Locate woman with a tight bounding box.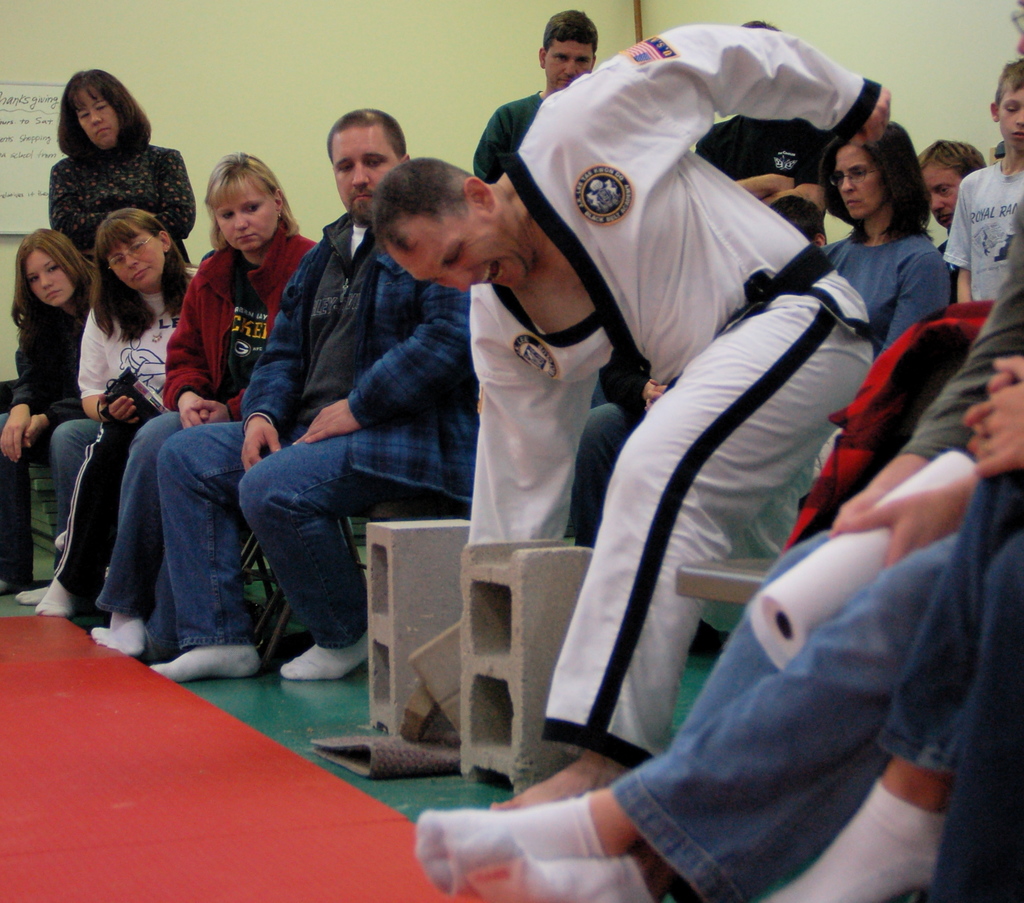
92,157,321,656.
